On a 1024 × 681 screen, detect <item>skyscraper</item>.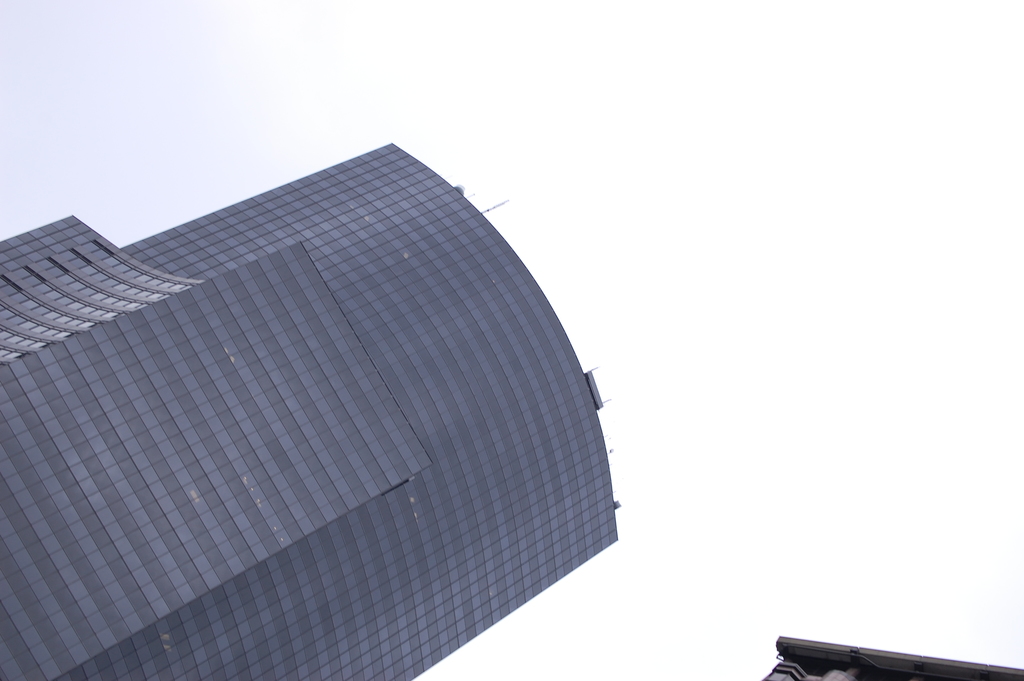
[27,150,641,680].
